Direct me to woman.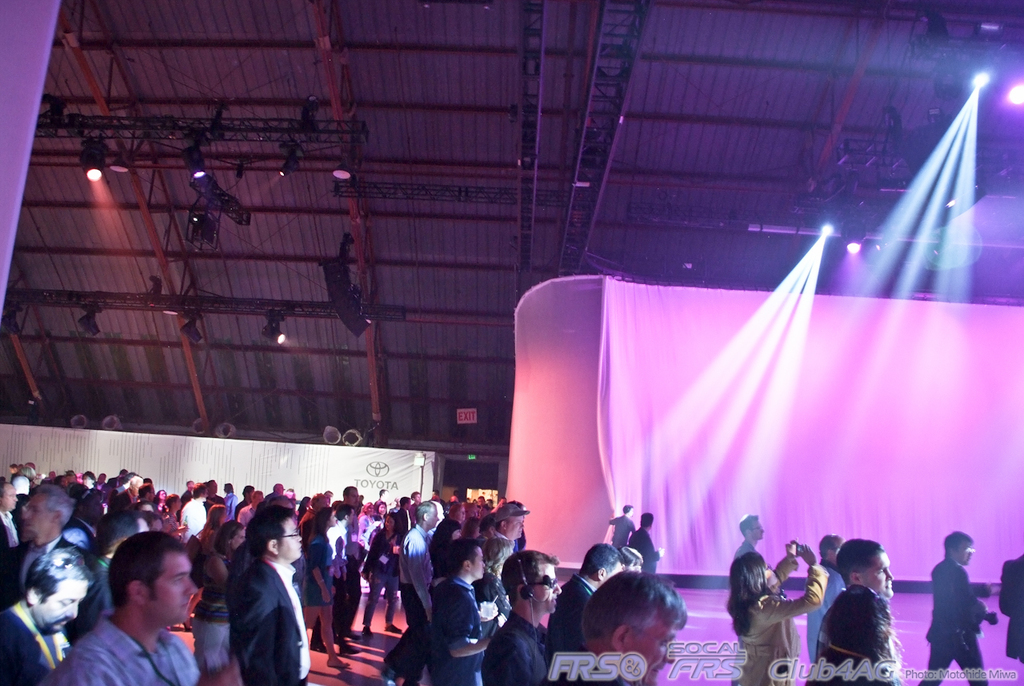
Direction: (729, 537, 827, 685).
